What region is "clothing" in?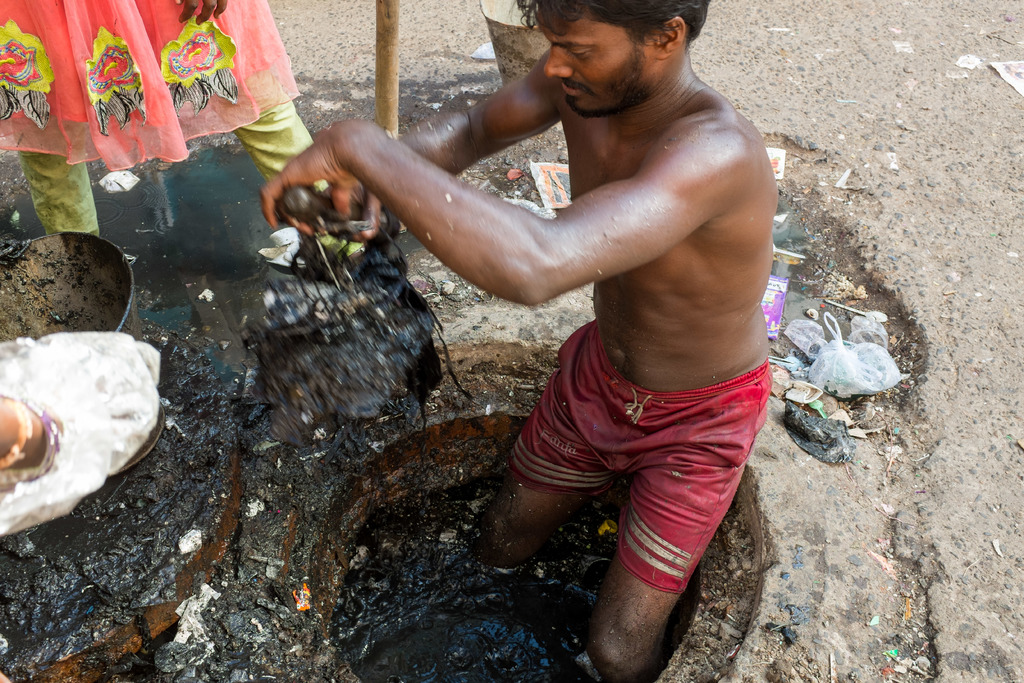
select_region(506, 317, 772, 598).
